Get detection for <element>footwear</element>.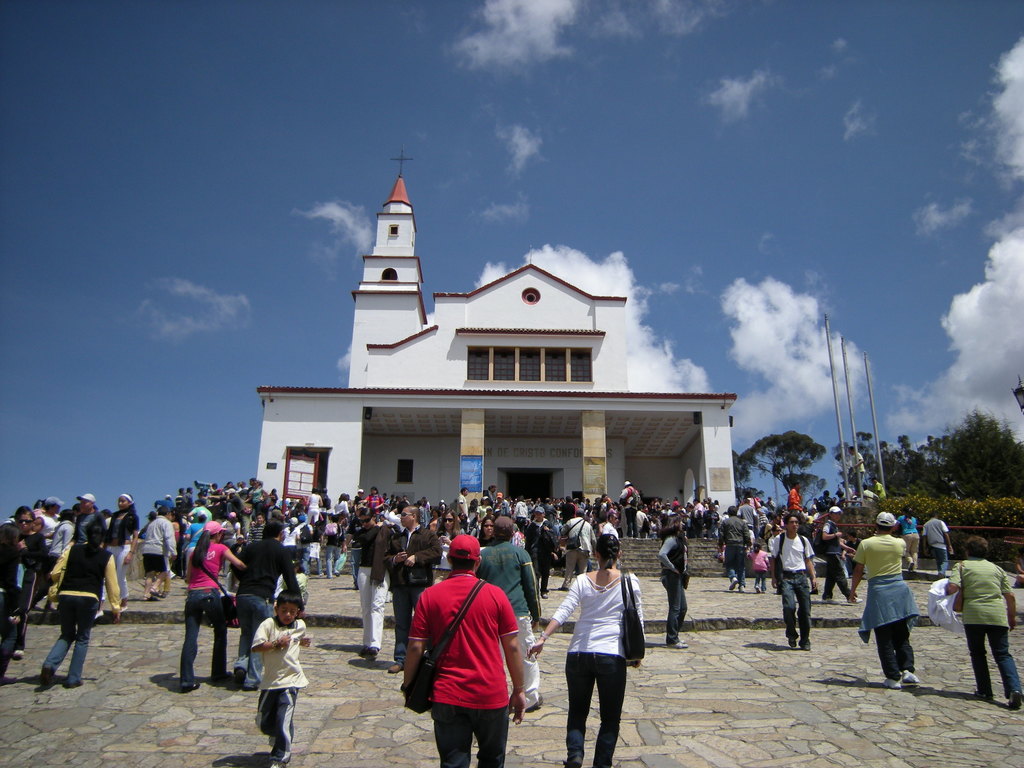
Detection: region(1008, 691, 1023, 709).
